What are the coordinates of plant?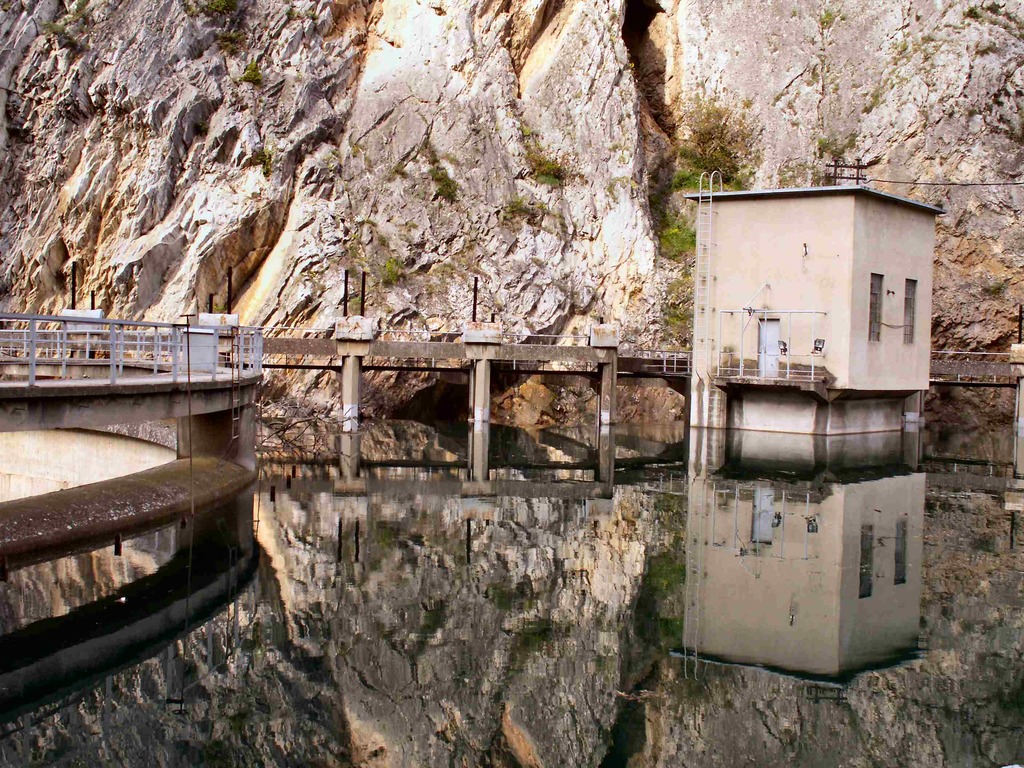
select_region(819, 10, 851, 31).
